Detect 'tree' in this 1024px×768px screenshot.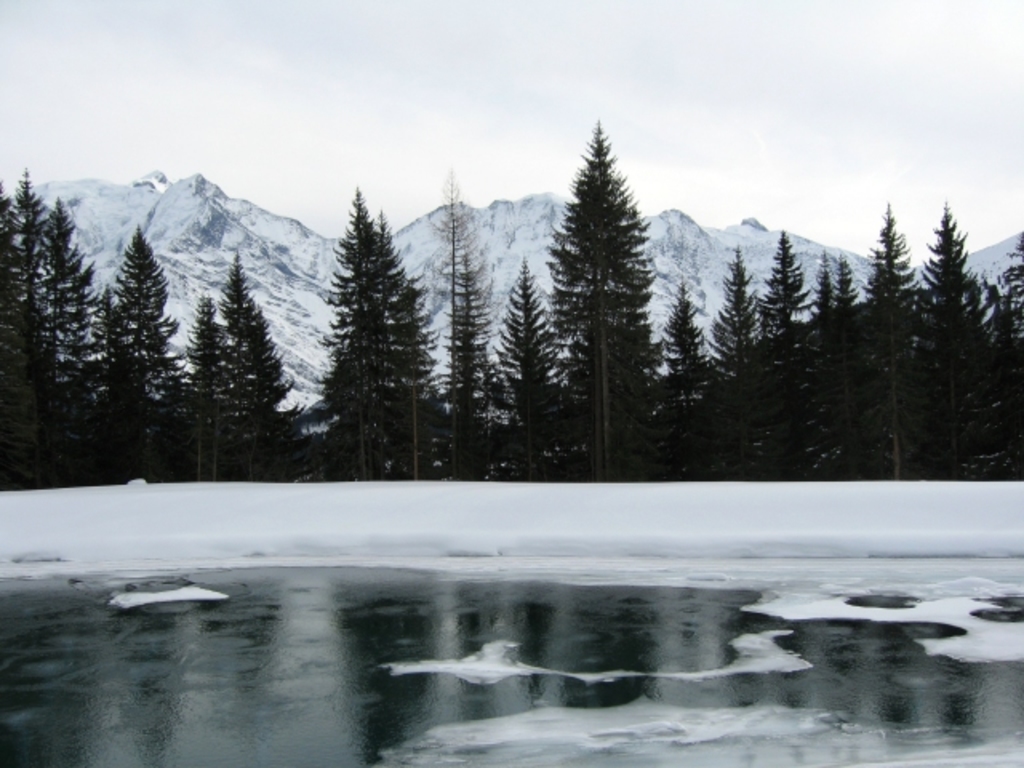
Detection: bbox(829, 245, 867, 309).
